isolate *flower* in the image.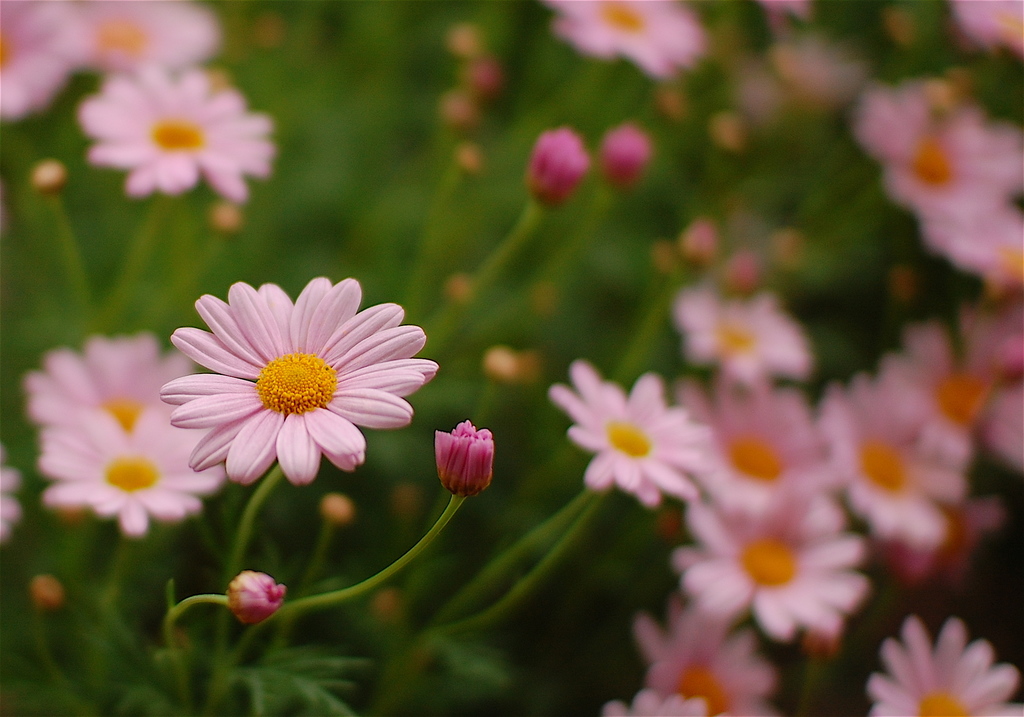
Isolated region: x1=828, y1=370, x2=970, y2=554.
